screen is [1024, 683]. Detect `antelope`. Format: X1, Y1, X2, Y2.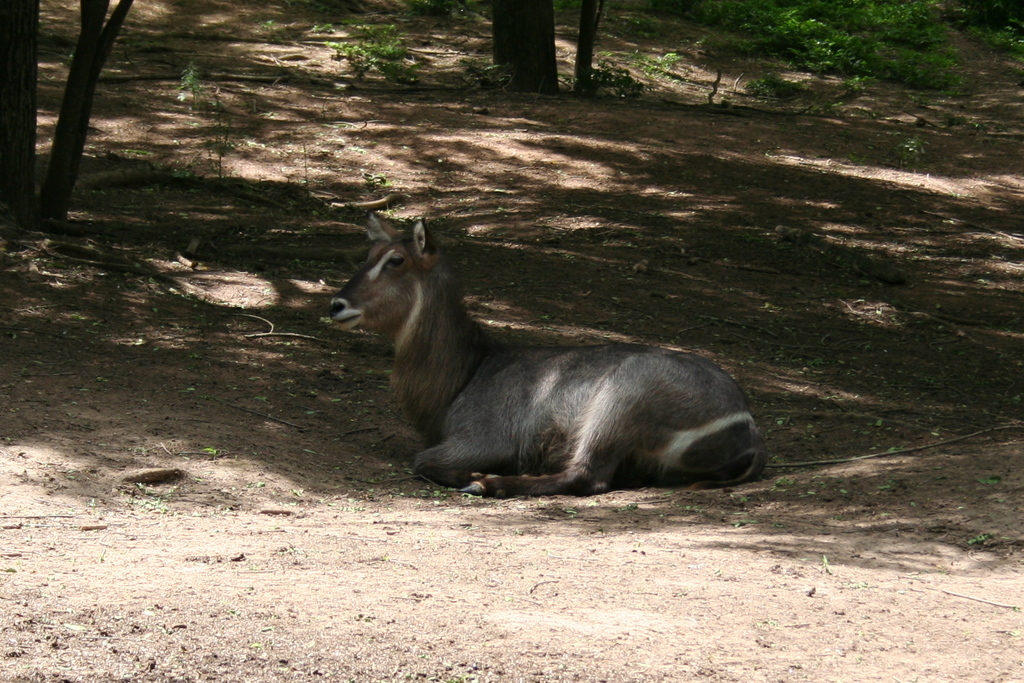
321, 214, 763, 498.
